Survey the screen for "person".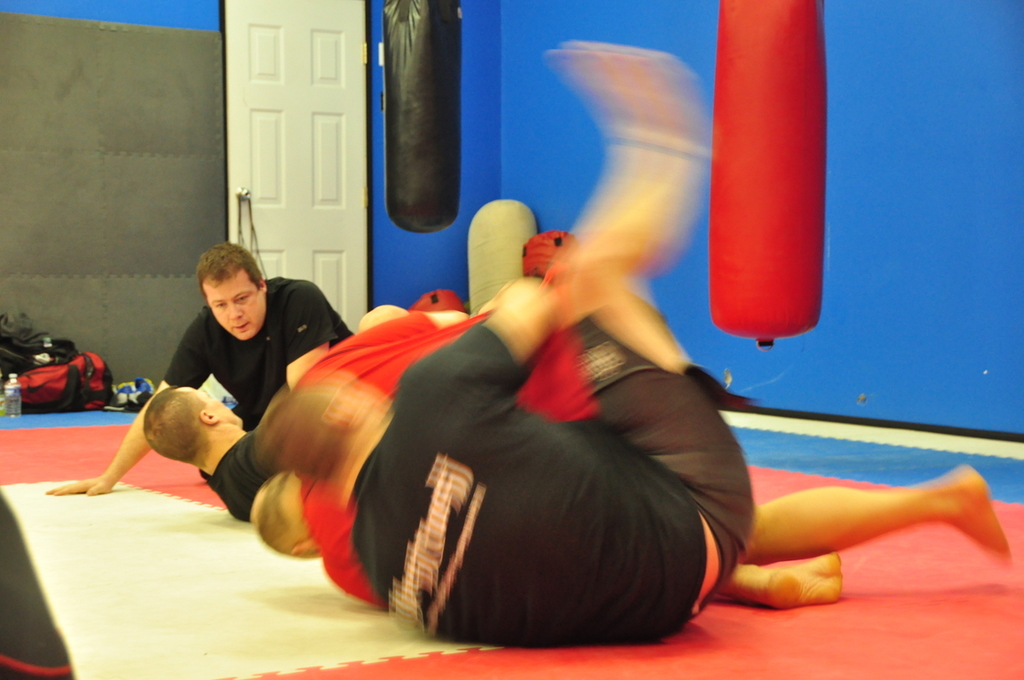
Survey found: 245:268:1013:608.
